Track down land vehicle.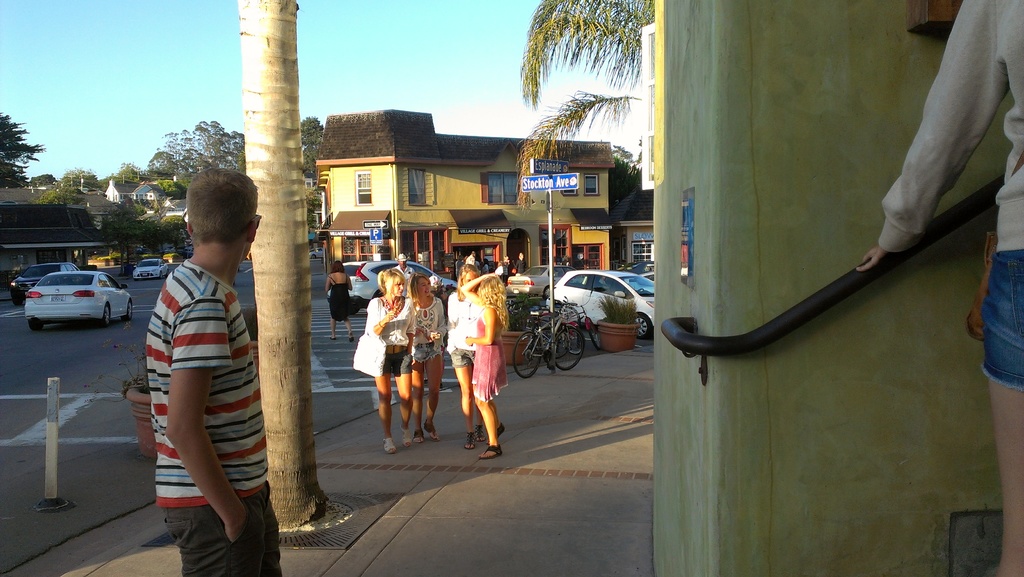
Tracked to 310/245/326/259.
